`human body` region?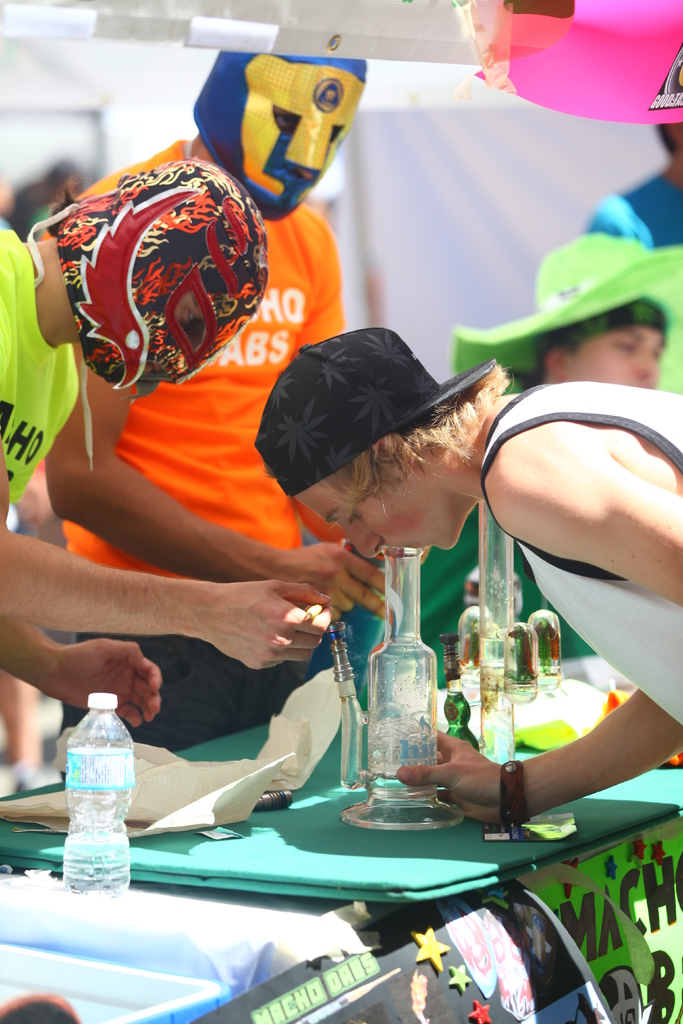
x1=81, y1=45, x2=348, y2=741
